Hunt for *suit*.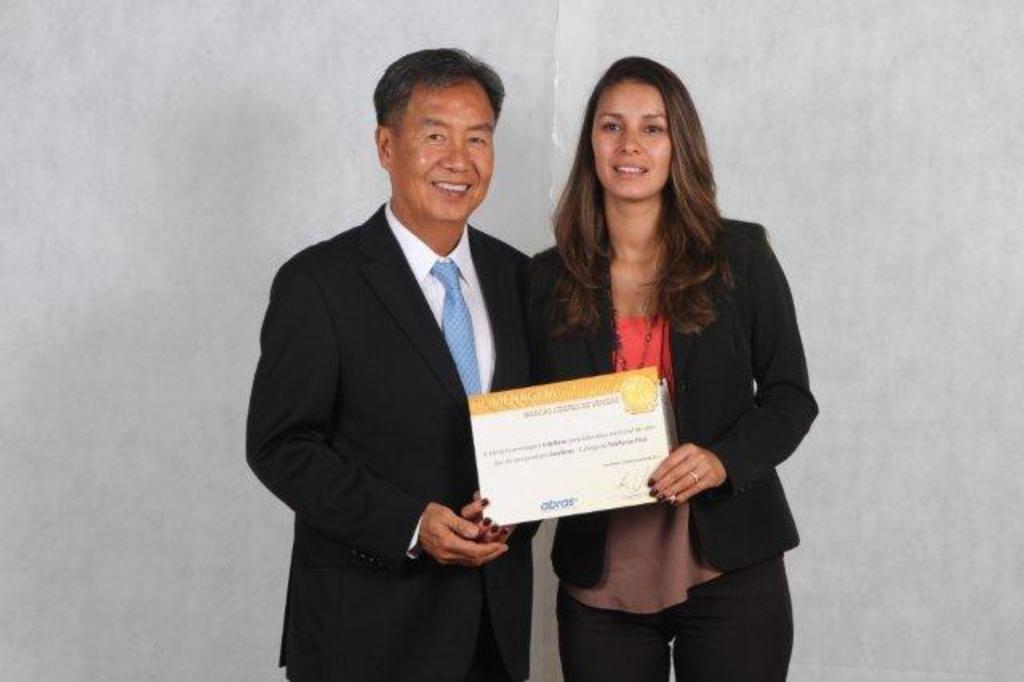
Hunted down at region(528, 210, 821, 589).
